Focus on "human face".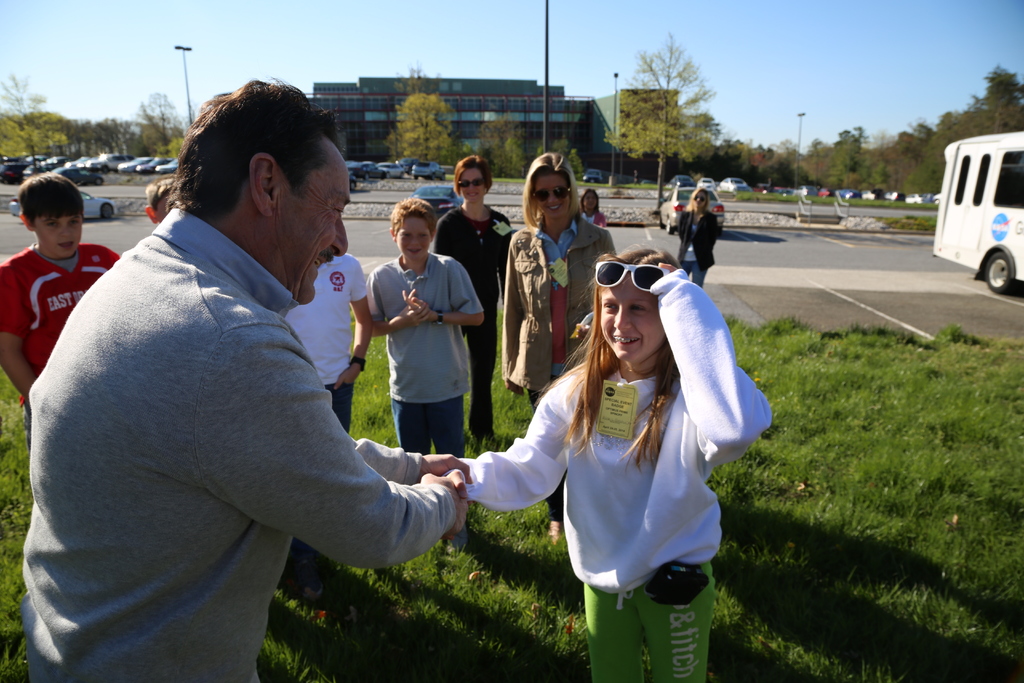
Focused at <bbox>692, 192, 709, 208</bbox>.
